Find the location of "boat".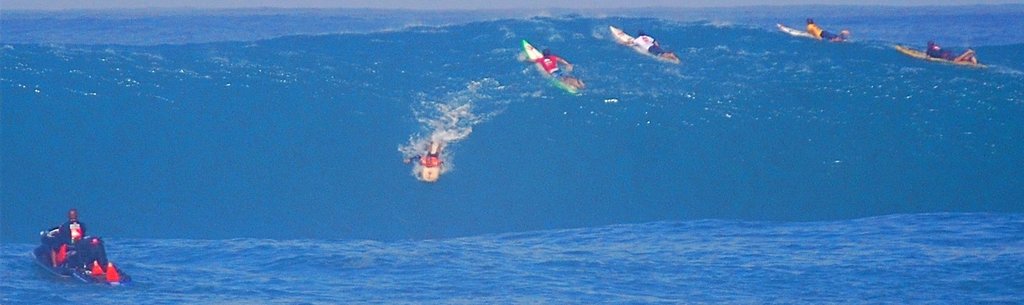
Location: <bbox>779, 25, 830, 40</bbox>.
